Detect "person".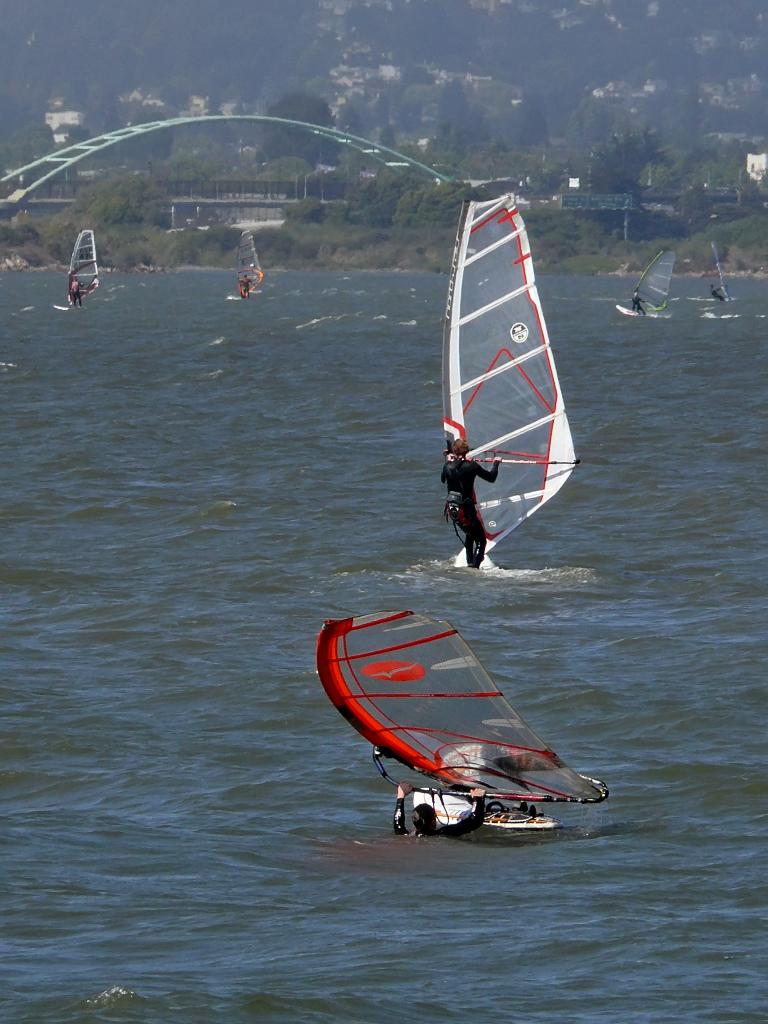
Detected at left=72, top=277, right=86, bottom=305.
